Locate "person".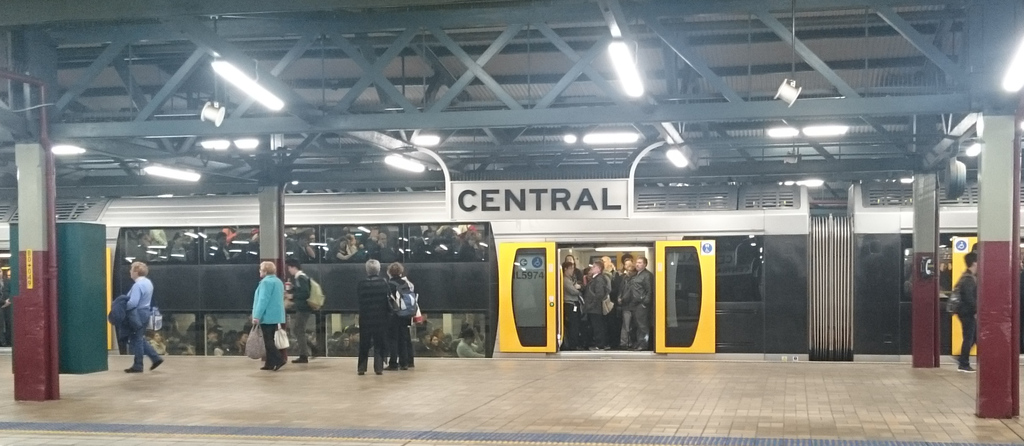
Bounding box: <region>115, 257, 170, 375</region>.
